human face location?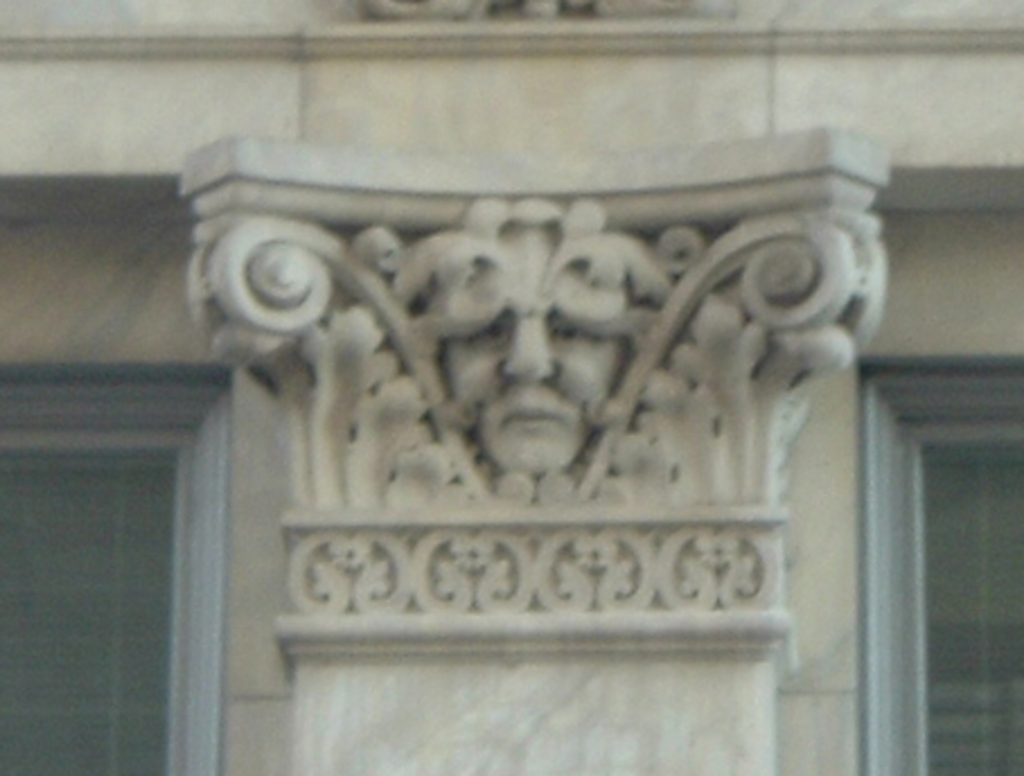
(x1=449, y1=223, x2=620, y2=471)
